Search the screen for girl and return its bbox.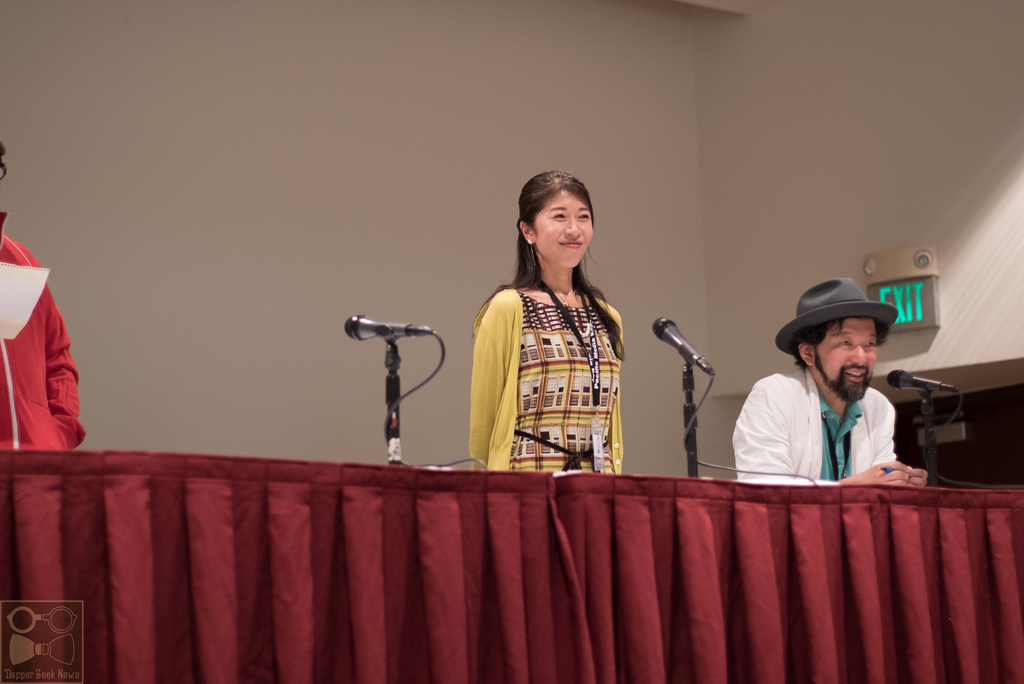
Found: rect(467, 174, 624, 473).
